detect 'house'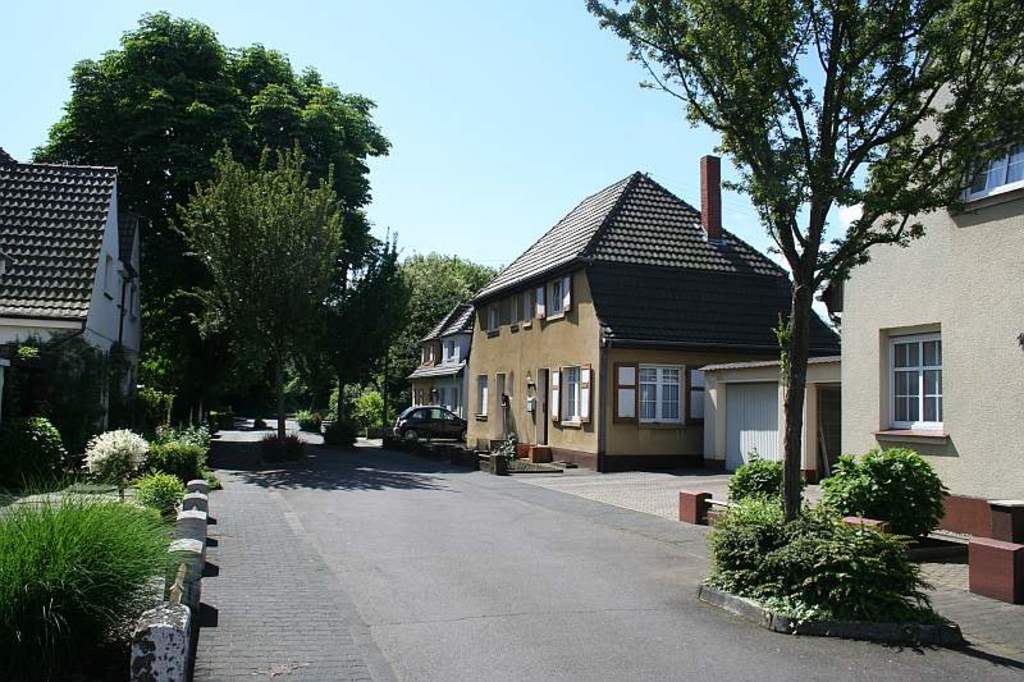
699,15,1023,535
